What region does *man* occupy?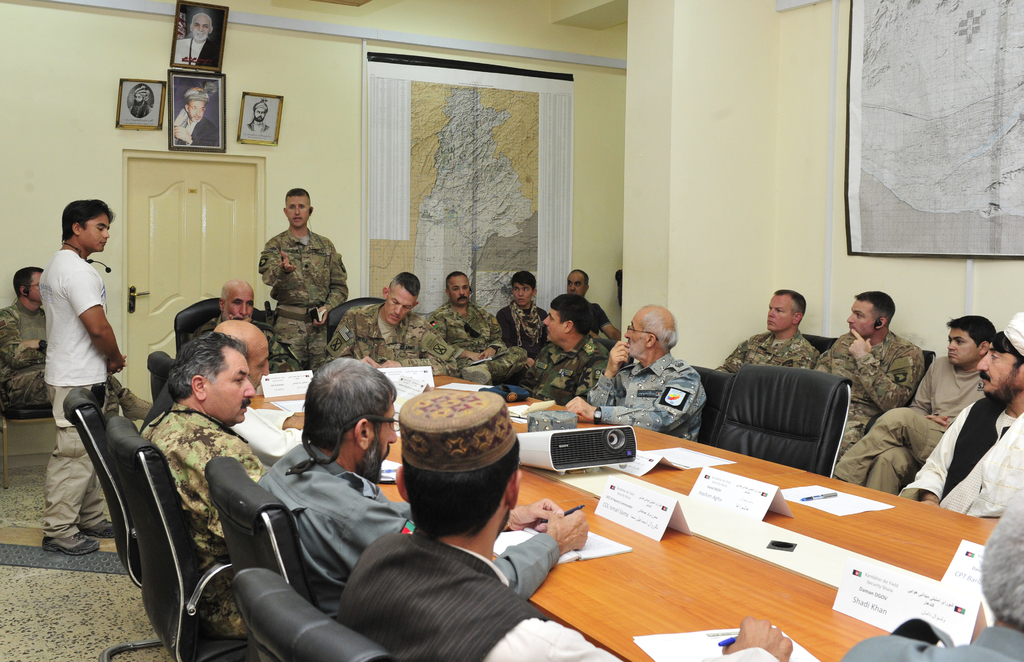
<region>38, 197, 124, 551</region>.
